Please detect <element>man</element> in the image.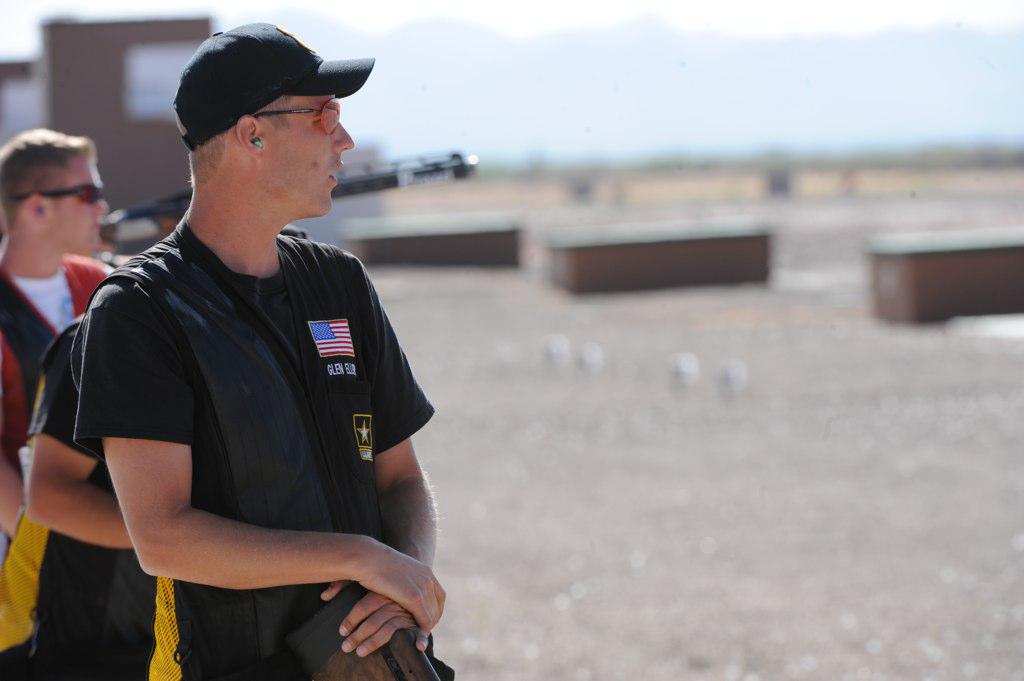
l=72, t=24, r=469, b=680.
